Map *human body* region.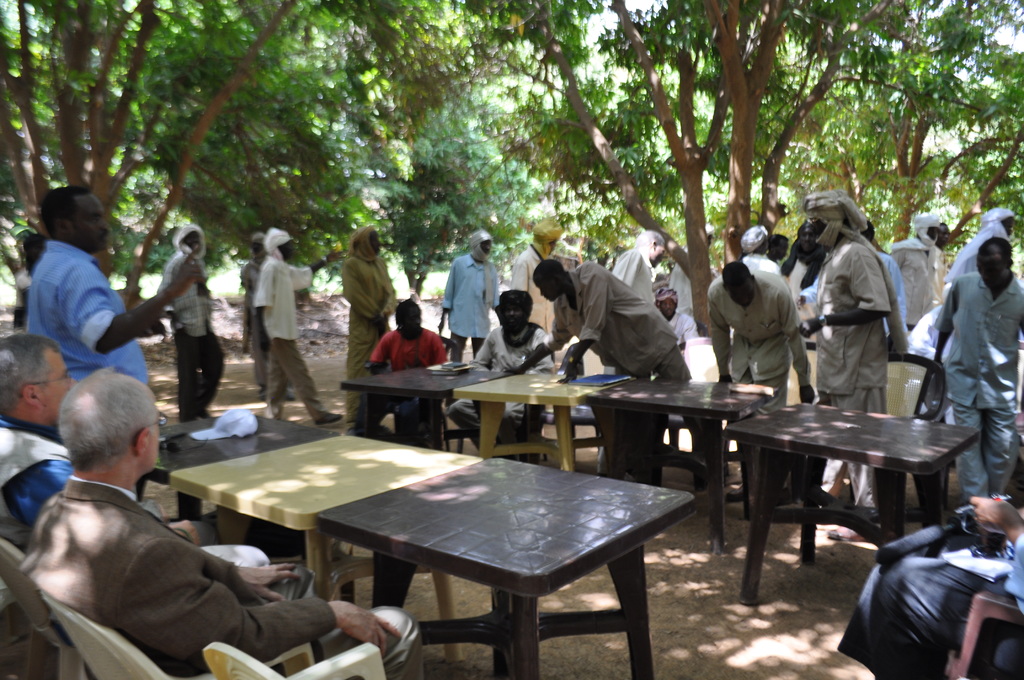
Mapped to box(884, 204, 952, 325).
